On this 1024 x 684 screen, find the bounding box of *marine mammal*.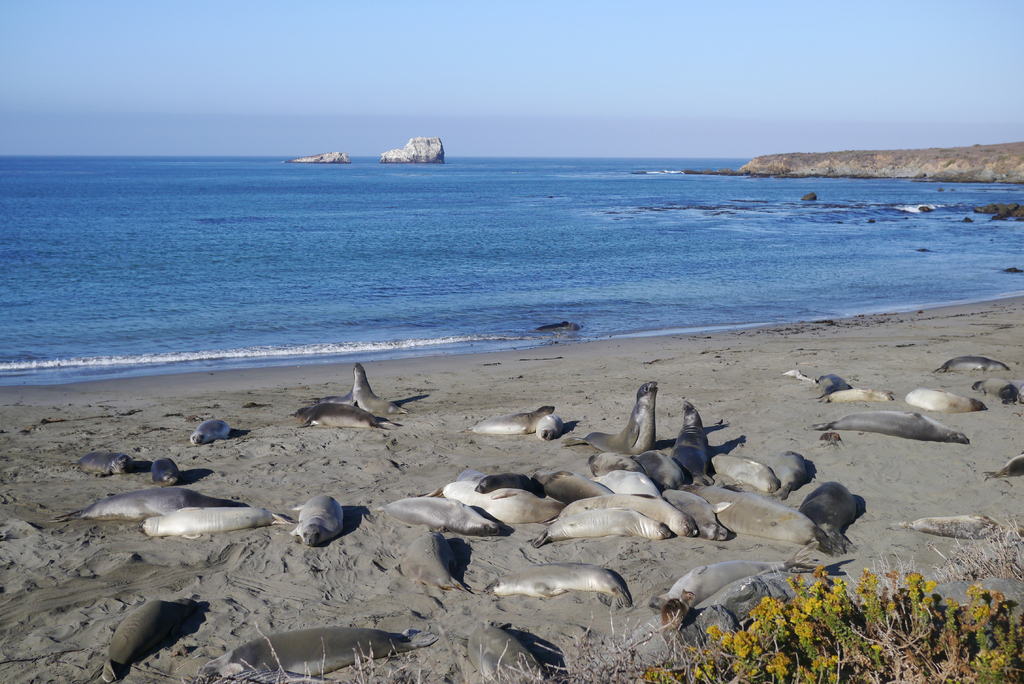
Bounding box: [815,370,849,396].
